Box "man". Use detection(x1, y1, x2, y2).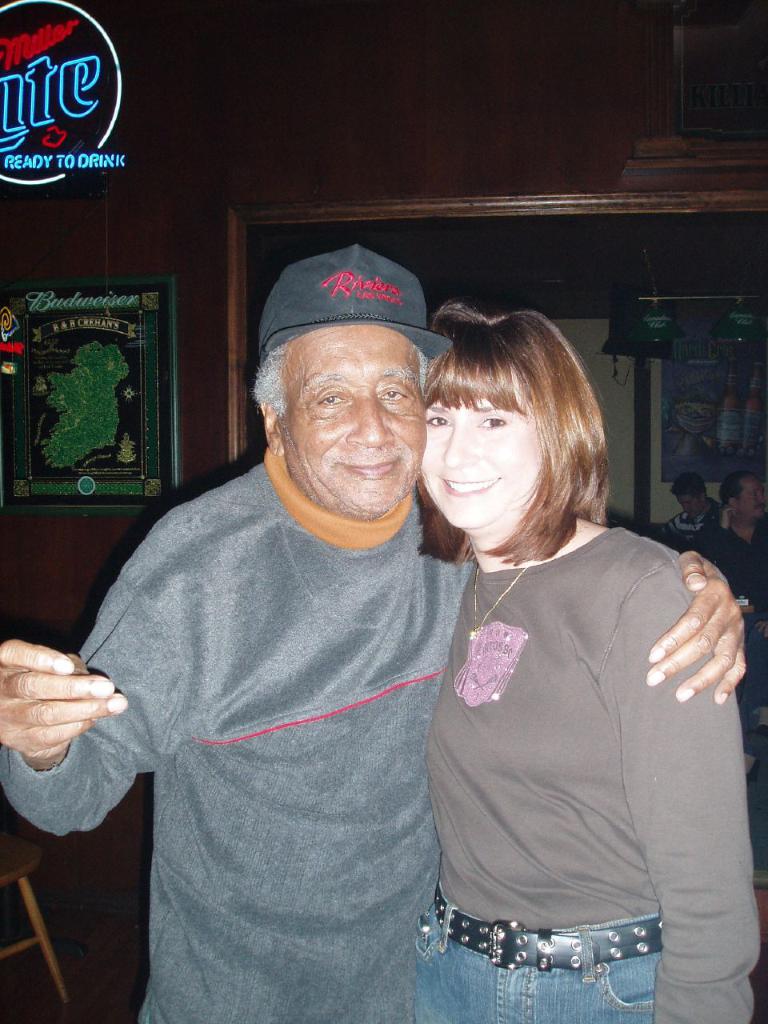
detection(660, 470, 722, 537).
